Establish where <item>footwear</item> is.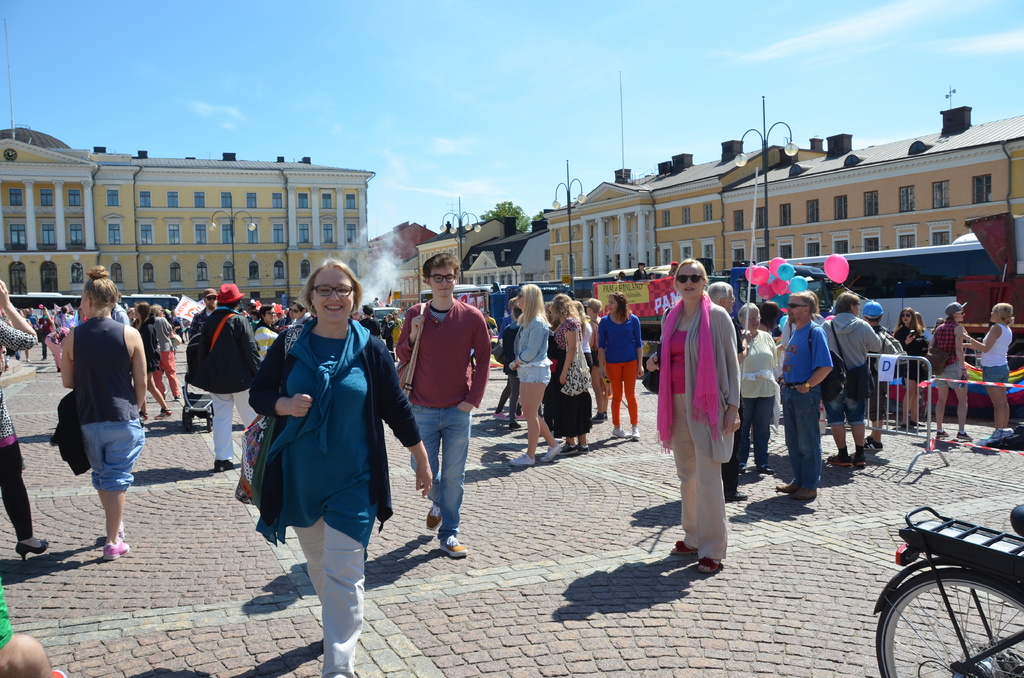
Established at region(422, 497, 449, 528).
